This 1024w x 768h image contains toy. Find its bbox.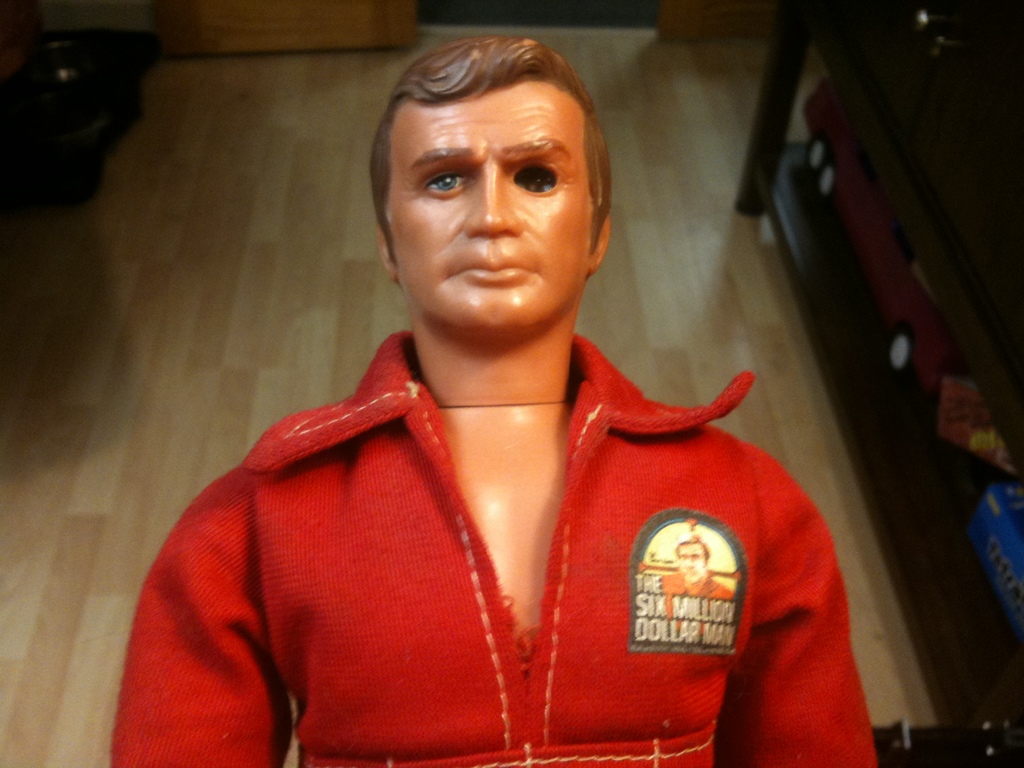
<bbox>106, 36, 888, 767</bbox>.
